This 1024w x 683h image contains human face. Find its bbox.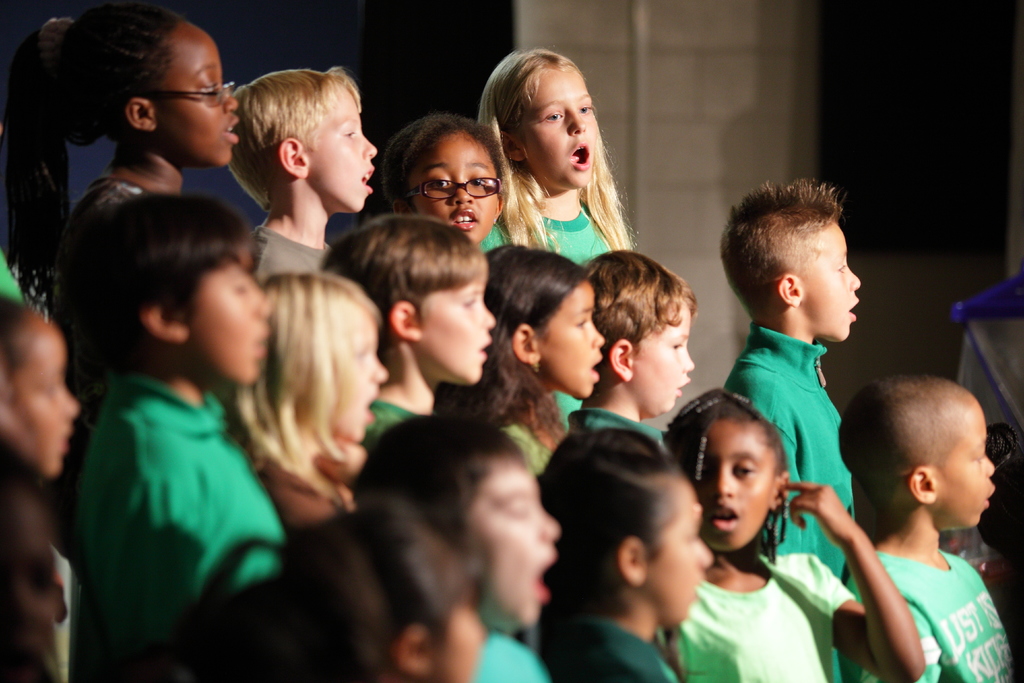
left=420, top=274, right=495, bottom=382.
